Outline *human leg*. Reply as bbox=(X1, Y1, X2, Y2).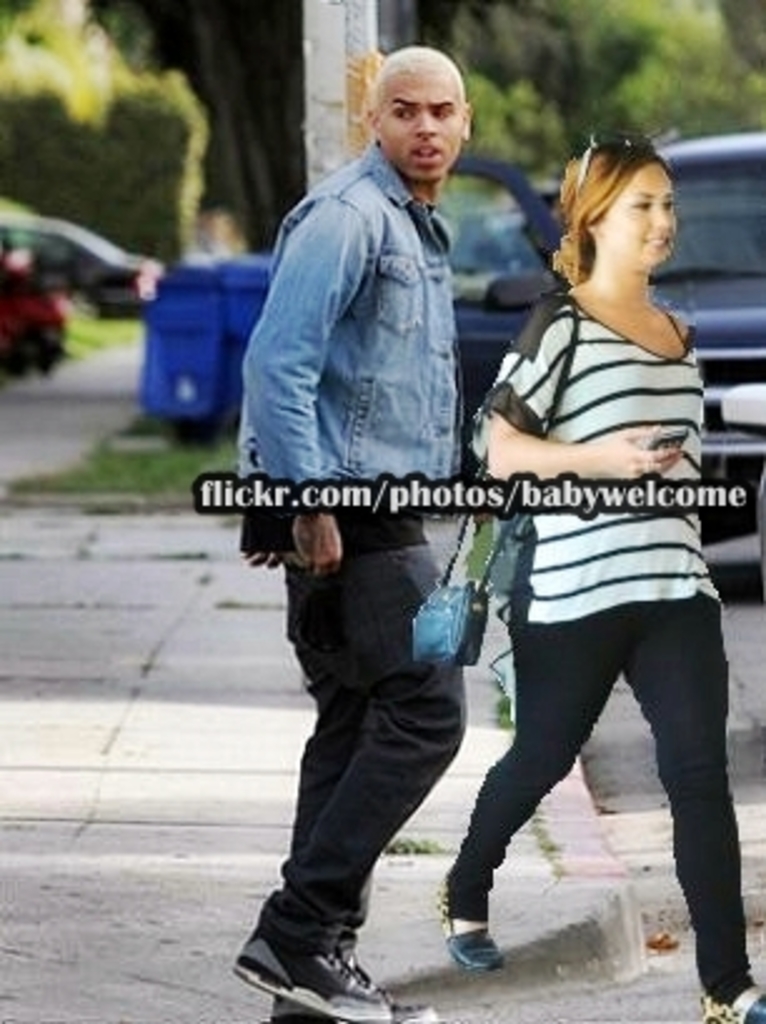
bbox=(628, 578, 763, 1021).
